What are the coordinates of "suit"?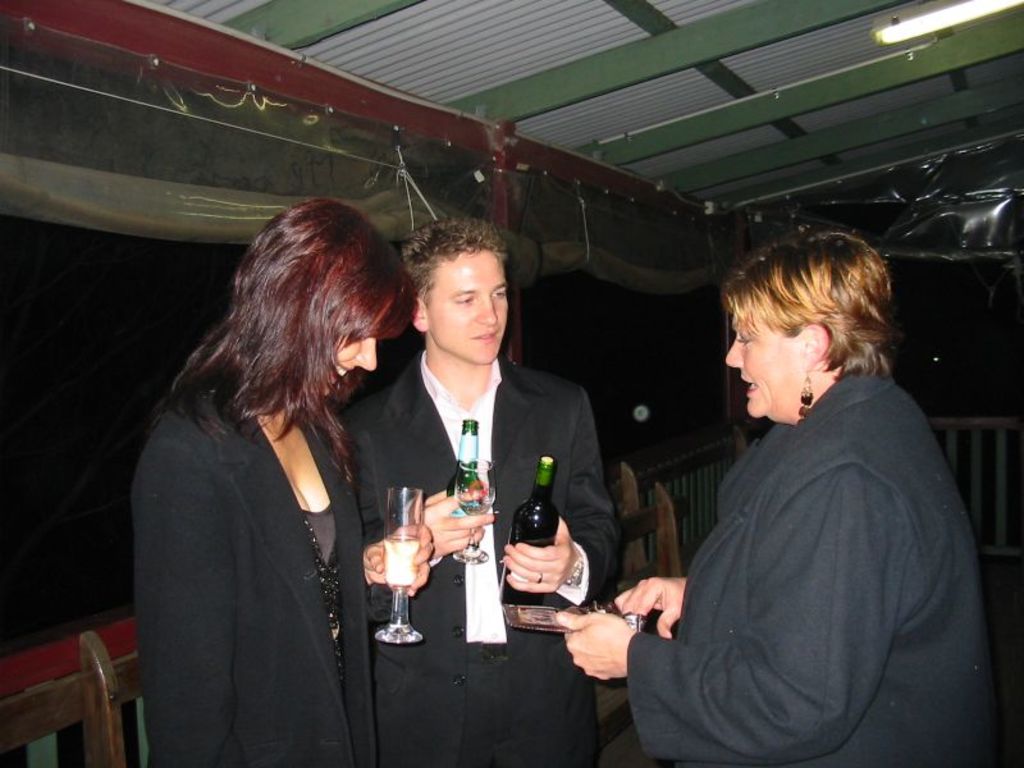
623,378,1001,767.
